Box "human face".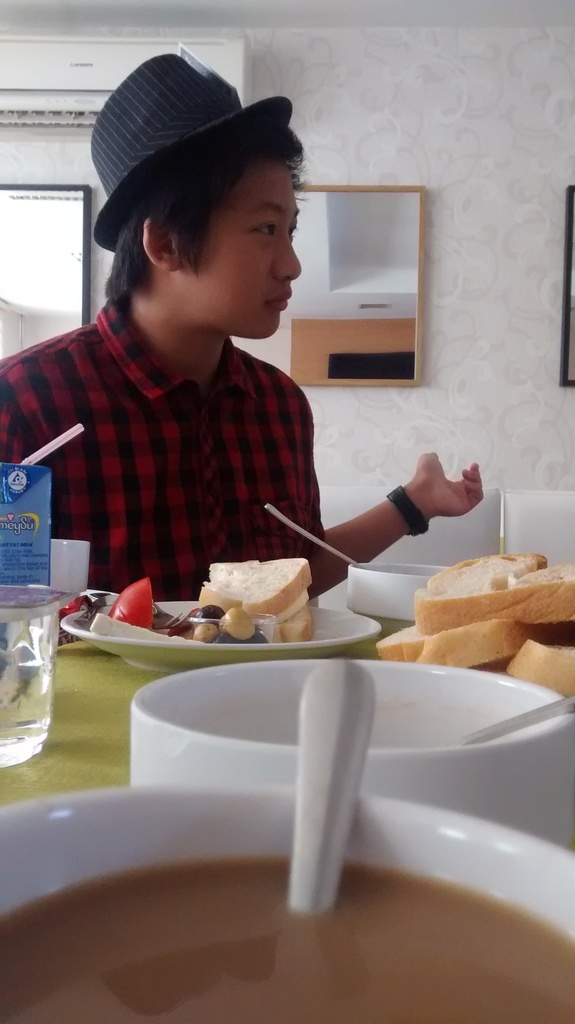
BBox(175, 152, 304, 335).
